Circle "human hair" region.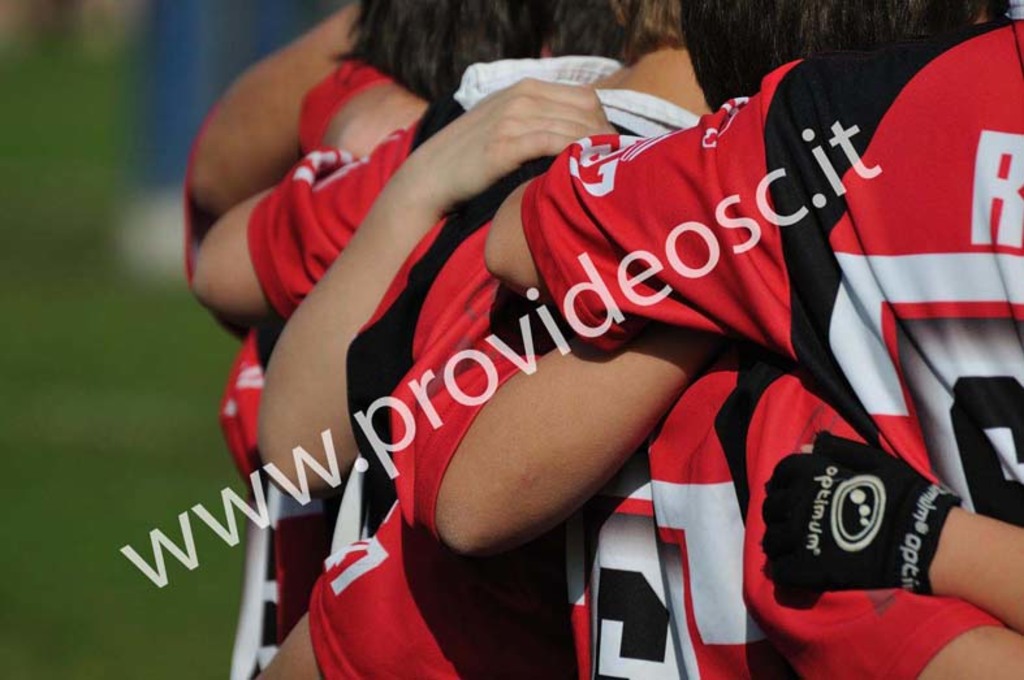
Region: x1=678, y1=0, x2=808, y2=112.
